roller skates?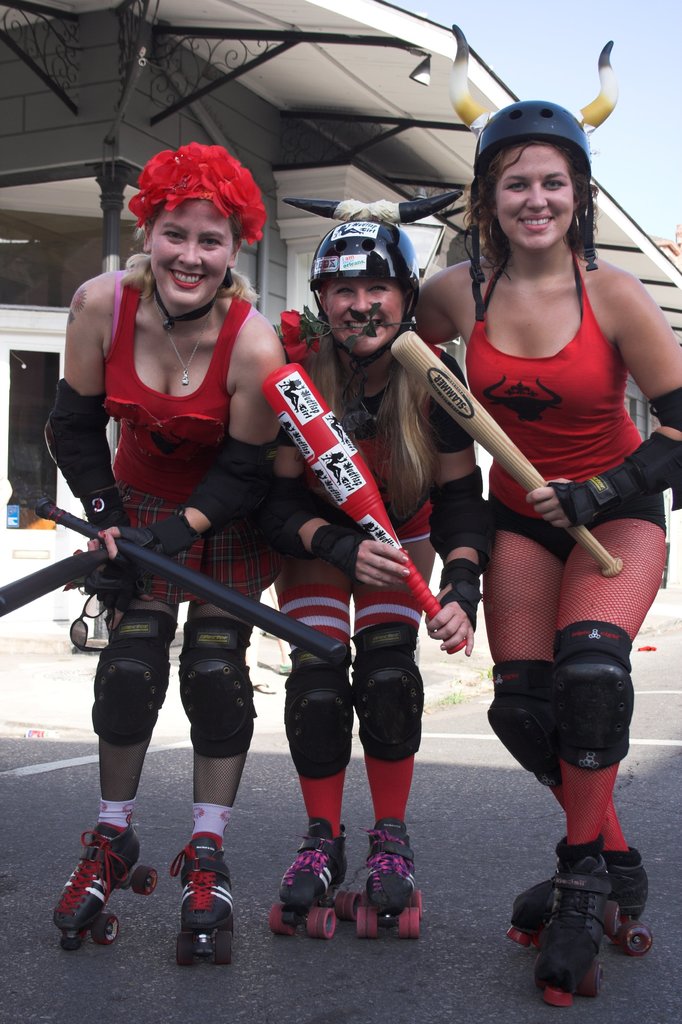
{"x1": 507, "y1": 848, "x2": 653, "y2": 963}
